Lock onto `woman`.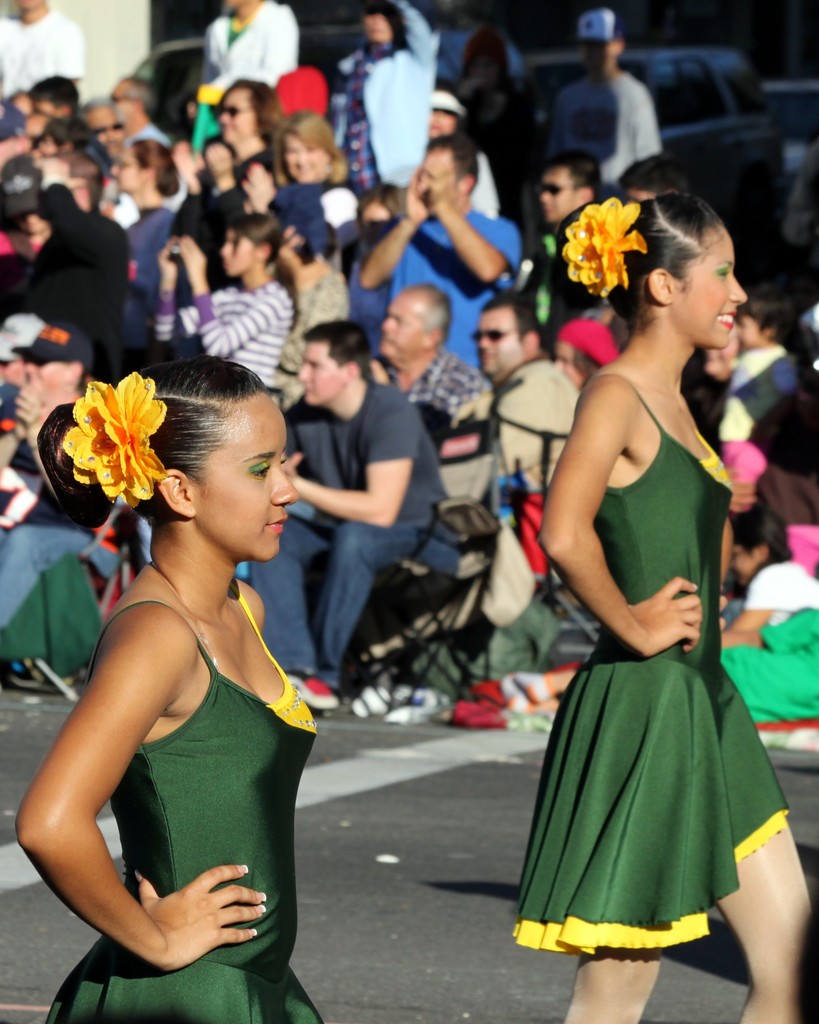
Locked: select_region(155, 218, 300, 397).
